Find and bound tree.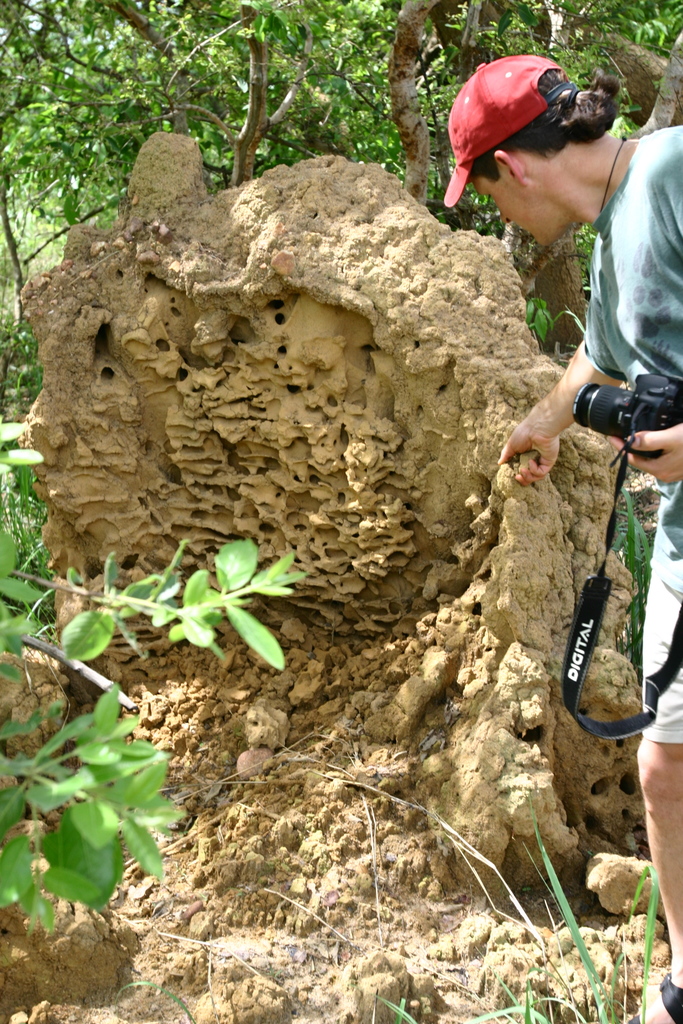
Bound: 0 0 139 374.
